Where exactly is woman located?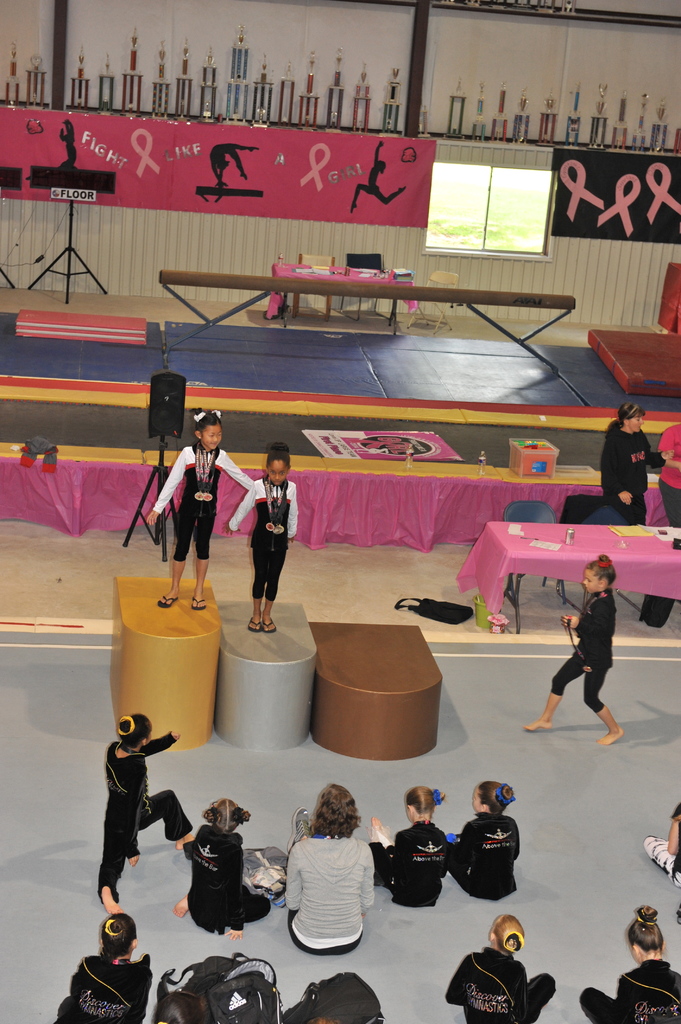
Its bounding box is locate(278, 788, 378, 965).
